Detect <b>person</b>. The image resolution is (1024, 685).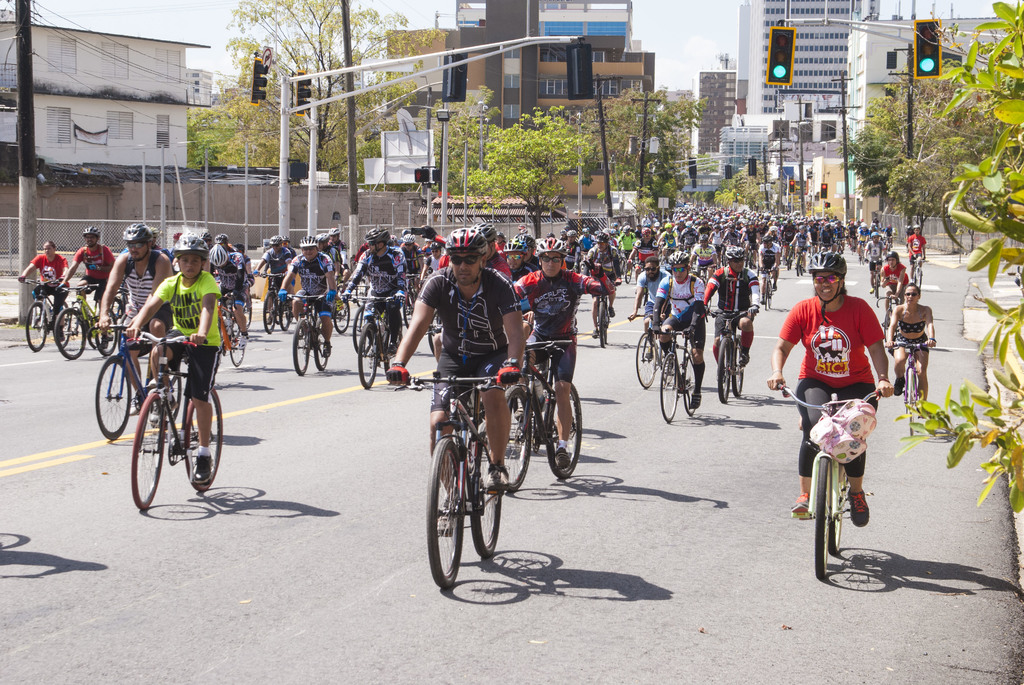
crop(14, 232, 65, 288).
